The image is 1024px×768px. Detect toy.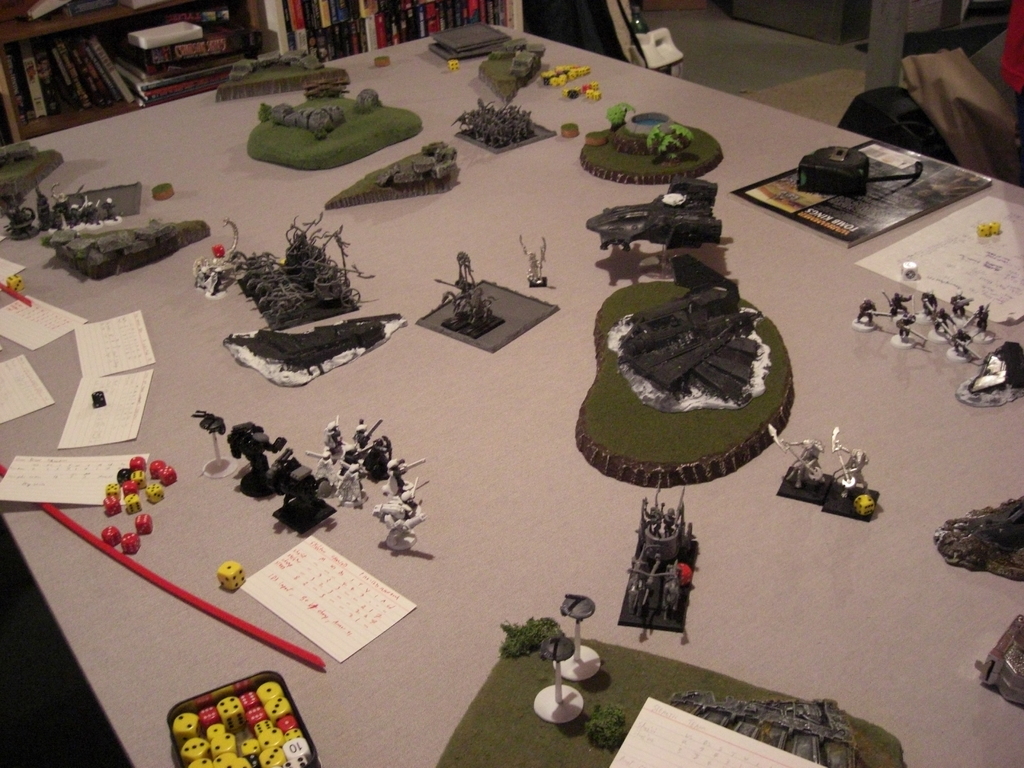
Detection: x1=159 y1=468 x2=181 y2=480.
